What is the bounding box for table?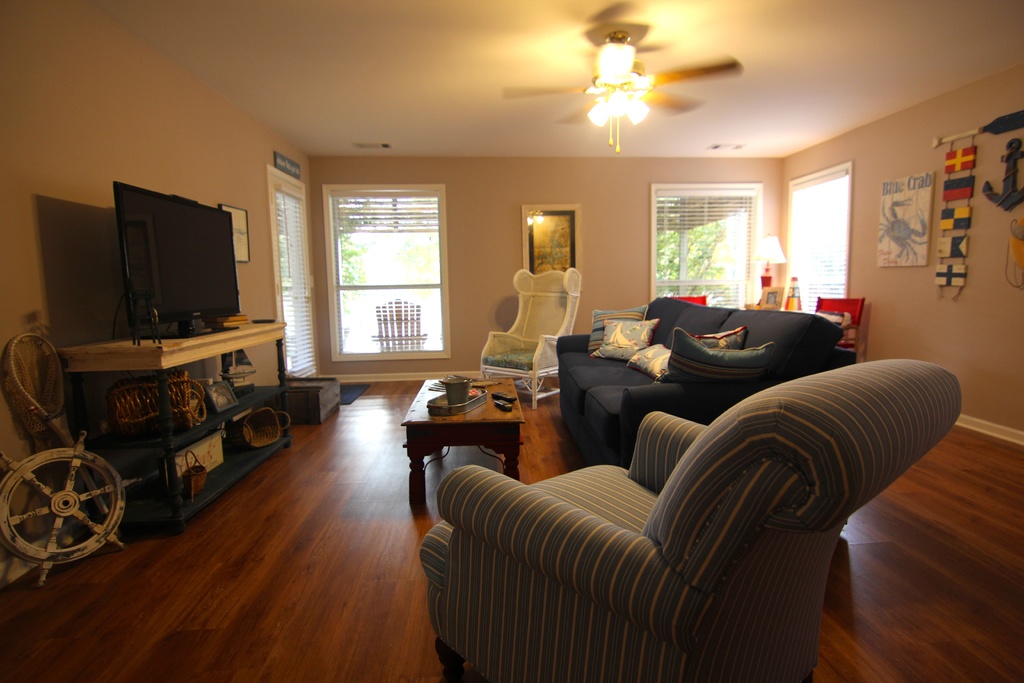
{"x1": 401, "y1": 374, "x2": 527, "y2": 511}.
